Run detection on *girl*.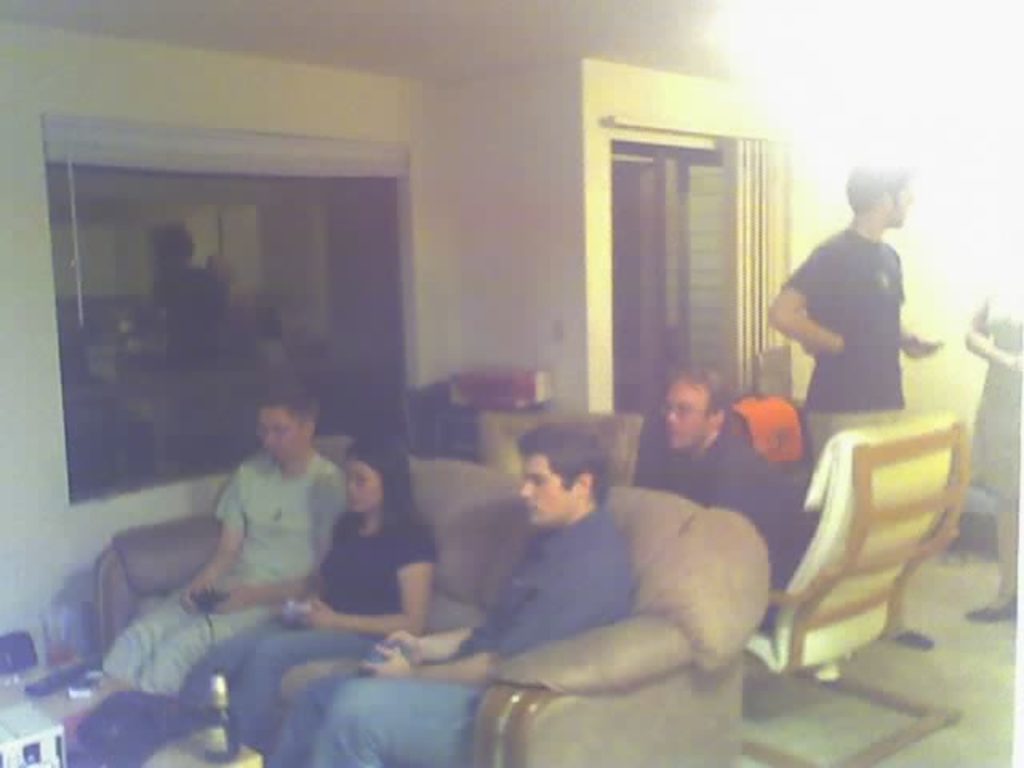
Result: x1=186 y1=437 x2=434 y2=755.
